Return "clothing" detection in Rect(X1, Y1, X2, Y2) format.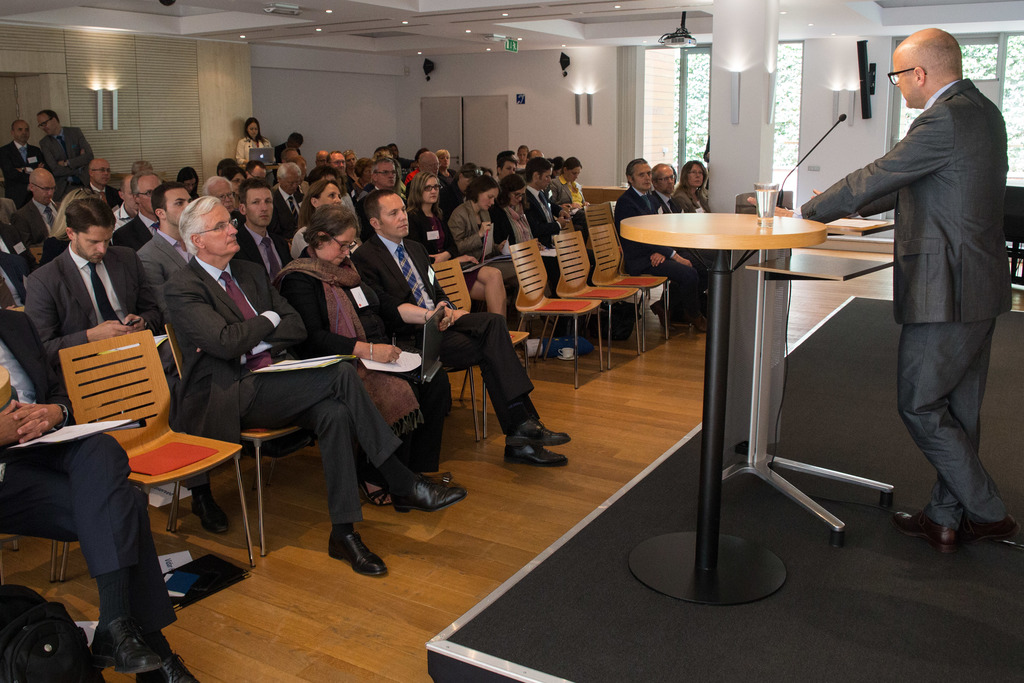
Rect(235, 130, 282, 176).
